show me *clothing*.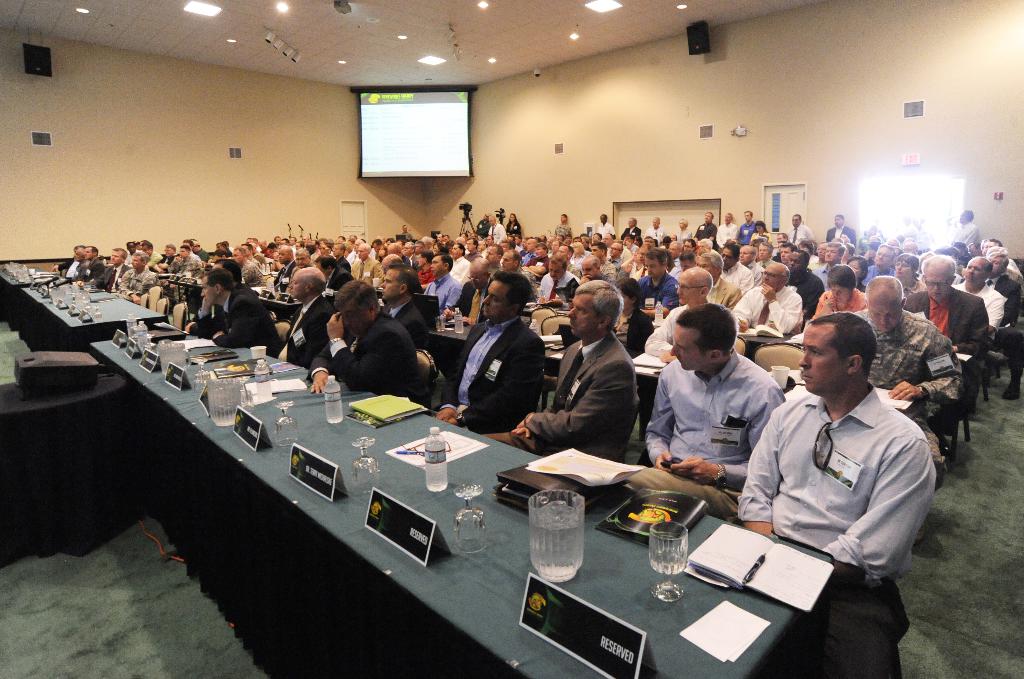
*clothing* is here: locate(728, 282, 810, 340).
